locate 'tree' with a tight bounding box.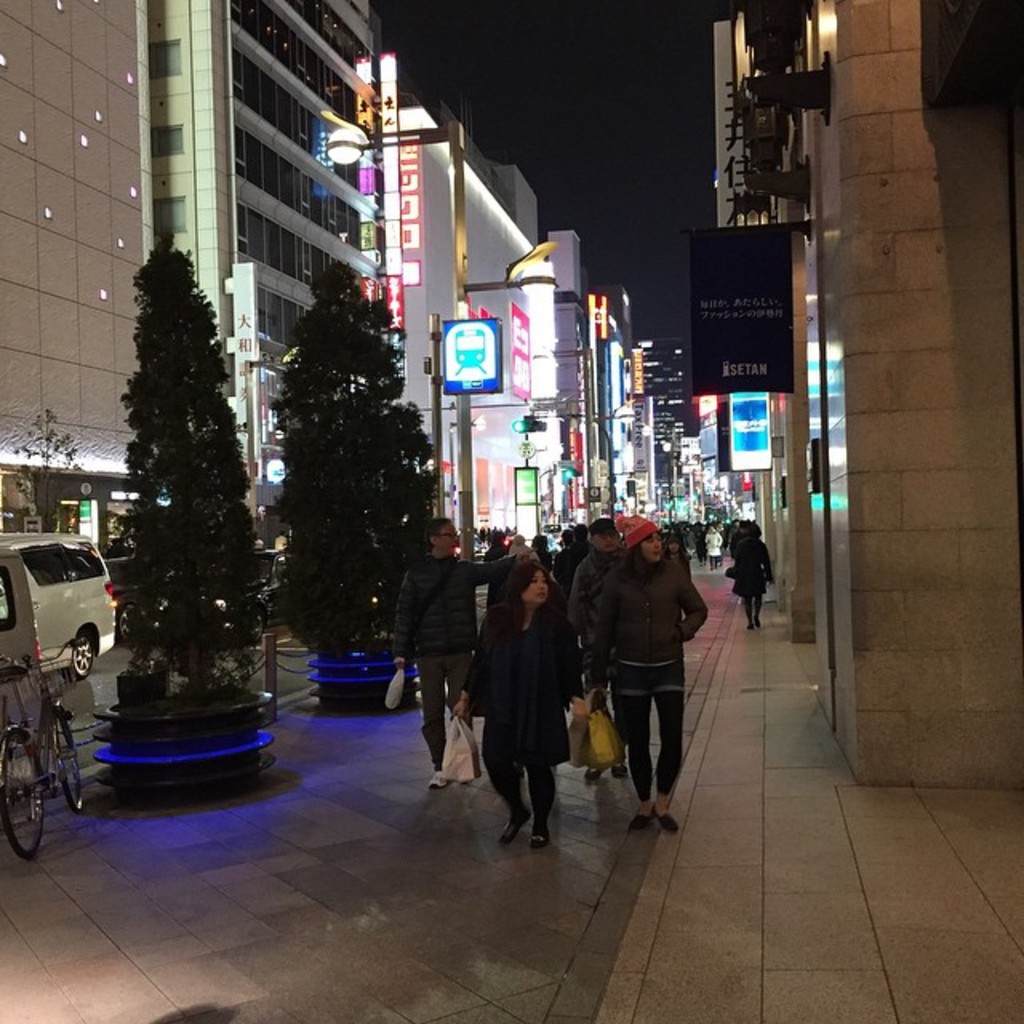
BBox(72, 206, 291, 778).
